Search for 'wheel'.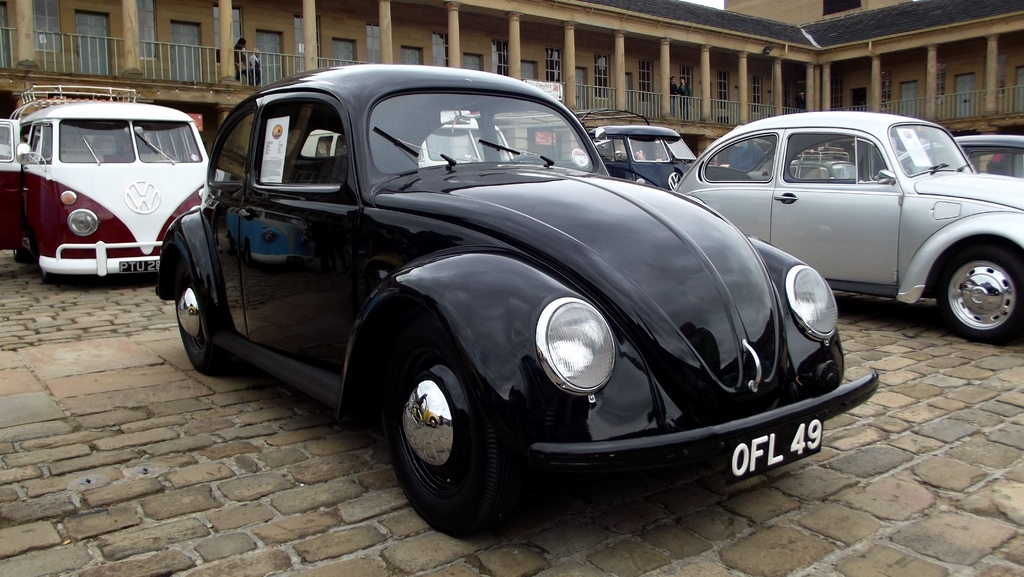
Found at <box>938,250,1023,342</box>.
